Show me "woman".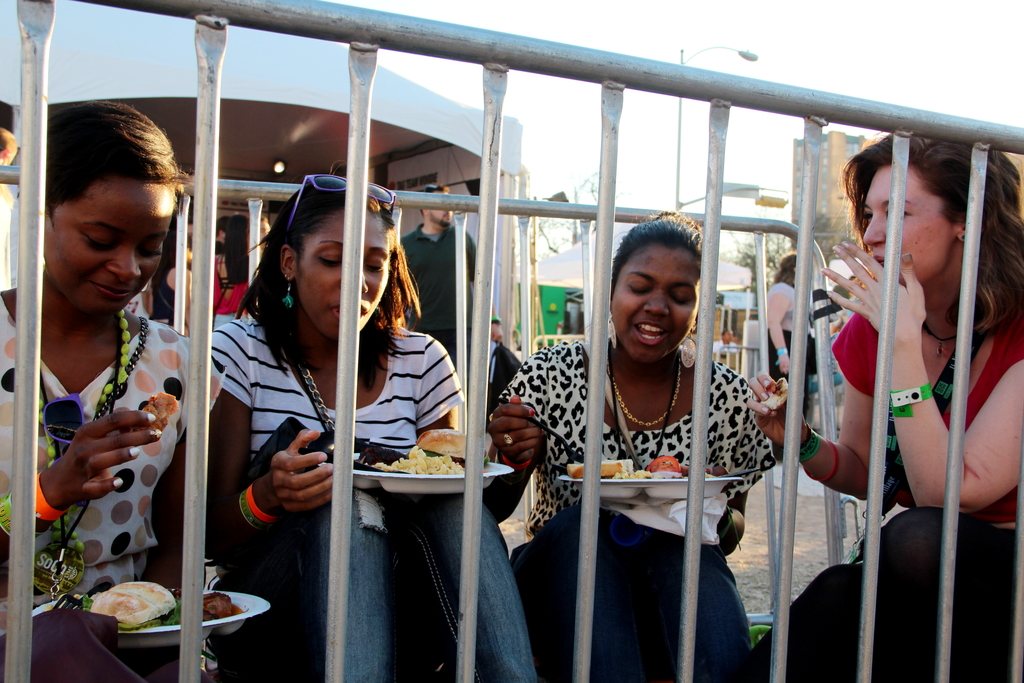
"woman" is here: <box>469,216,783,682</box>.
